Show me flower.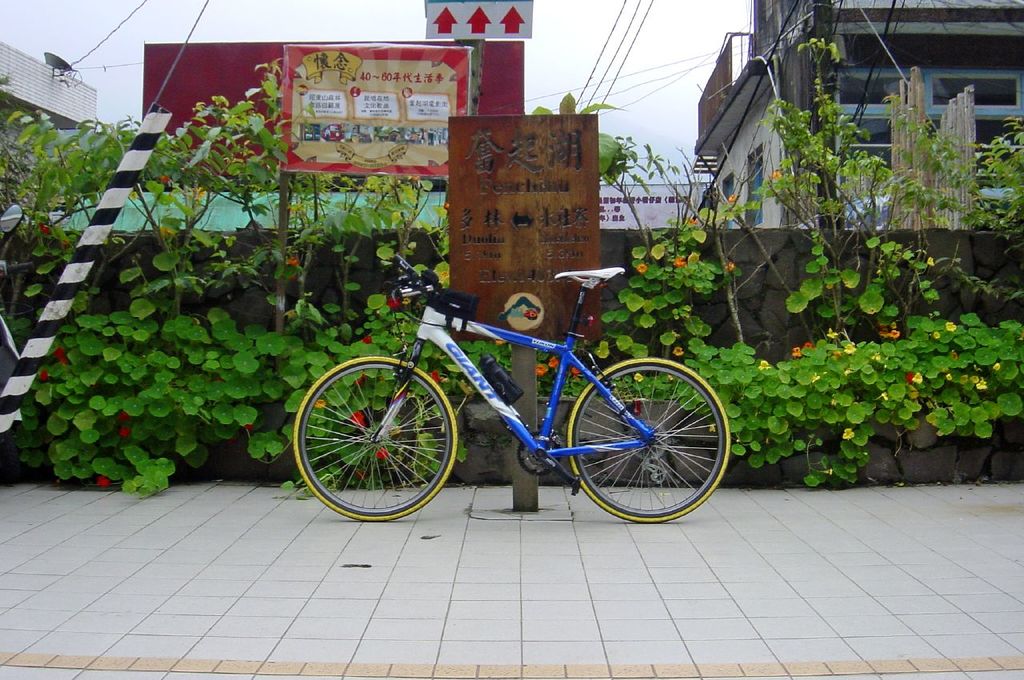
flower is here: bbox(436, 372, 924, 386).
